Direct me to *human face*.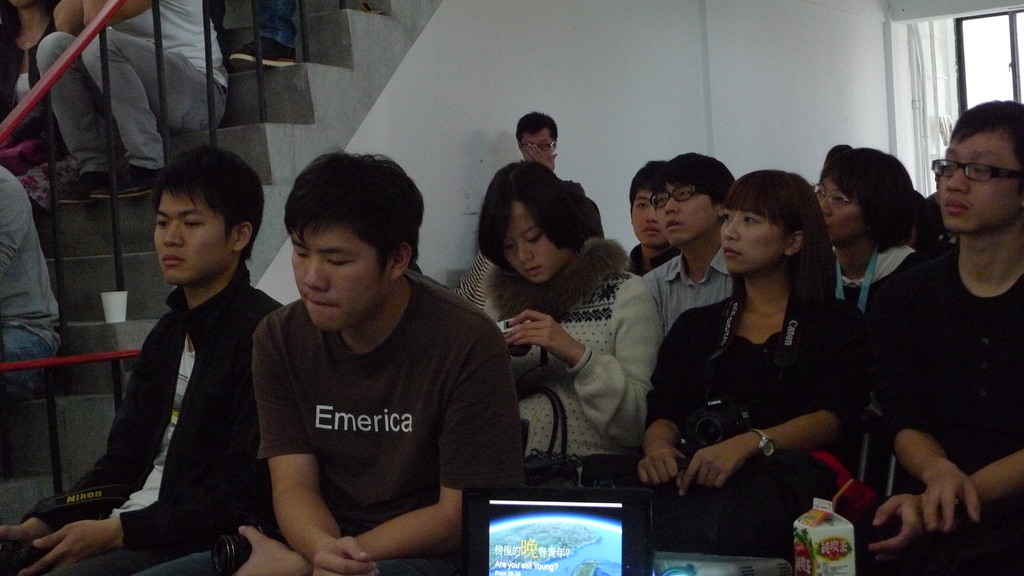
Direction: 150 178 242 288.
